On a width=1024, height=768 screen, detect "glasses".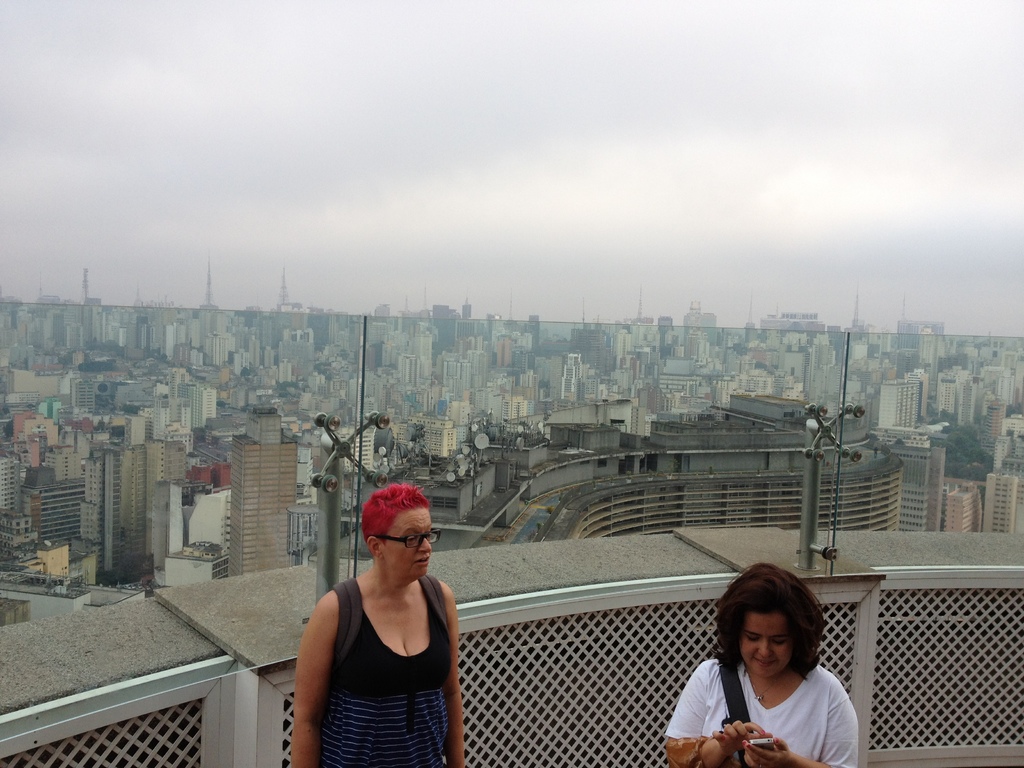
locate(376, 532, 444, 548).
